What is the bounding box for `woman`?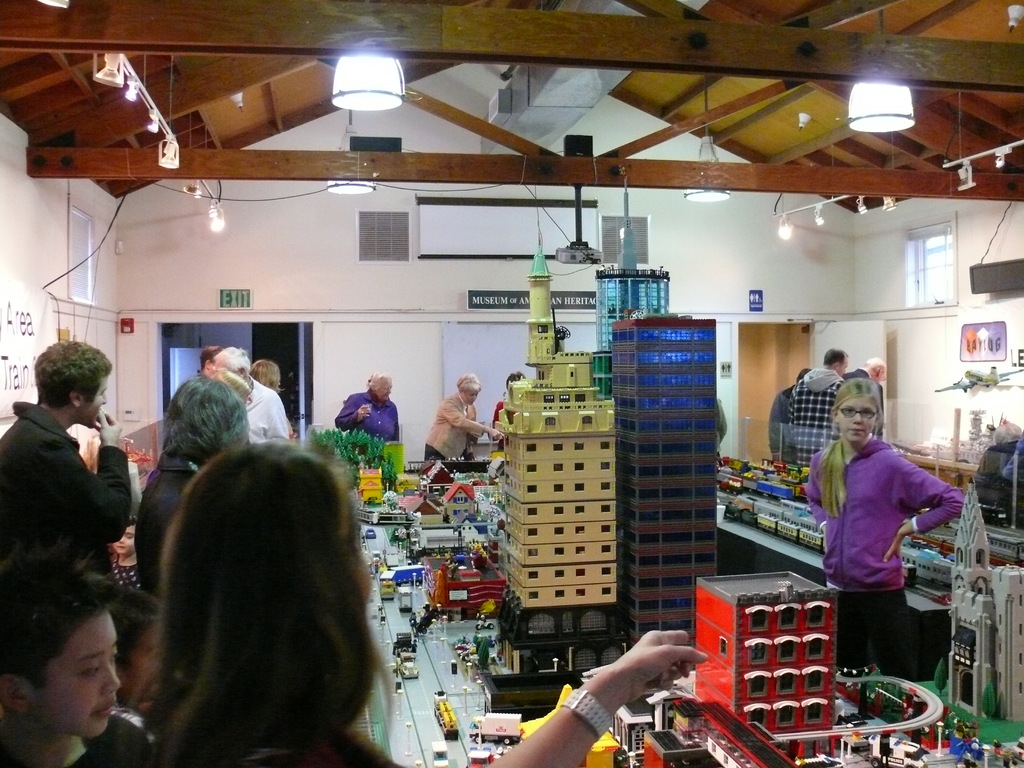
(129,444,711,767).
